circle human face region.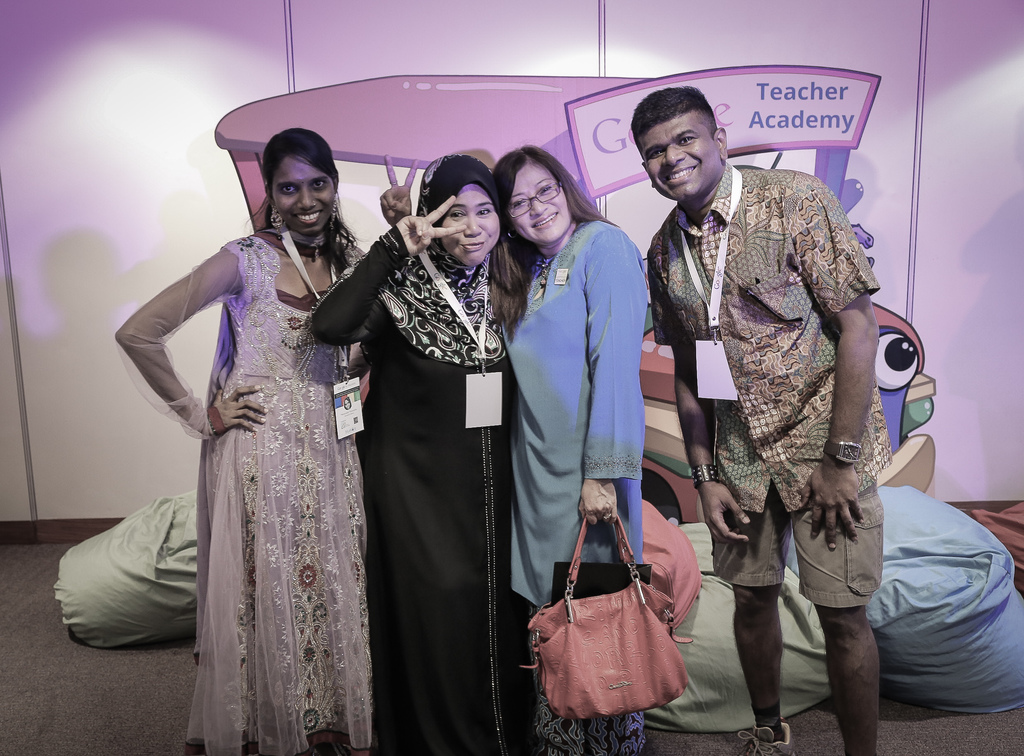
Region: <bbox>438, 182, 500, 263</bbox>.
